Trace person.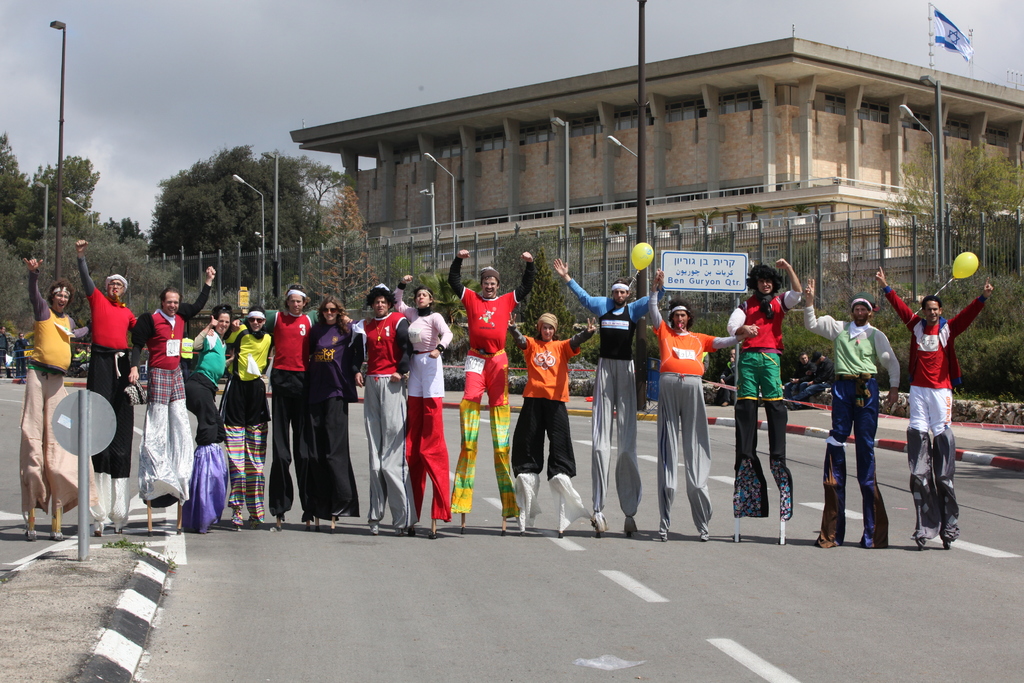
Traced to [16,330,38,384].
